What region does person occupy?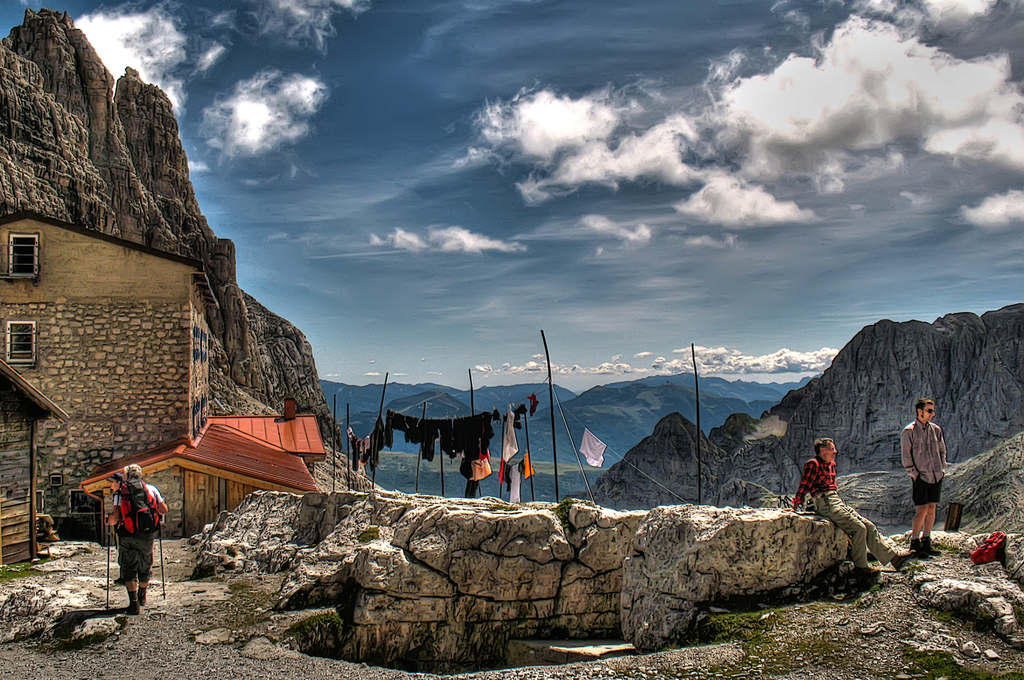
x1=900 y1=396 x2=948 y2=556.
